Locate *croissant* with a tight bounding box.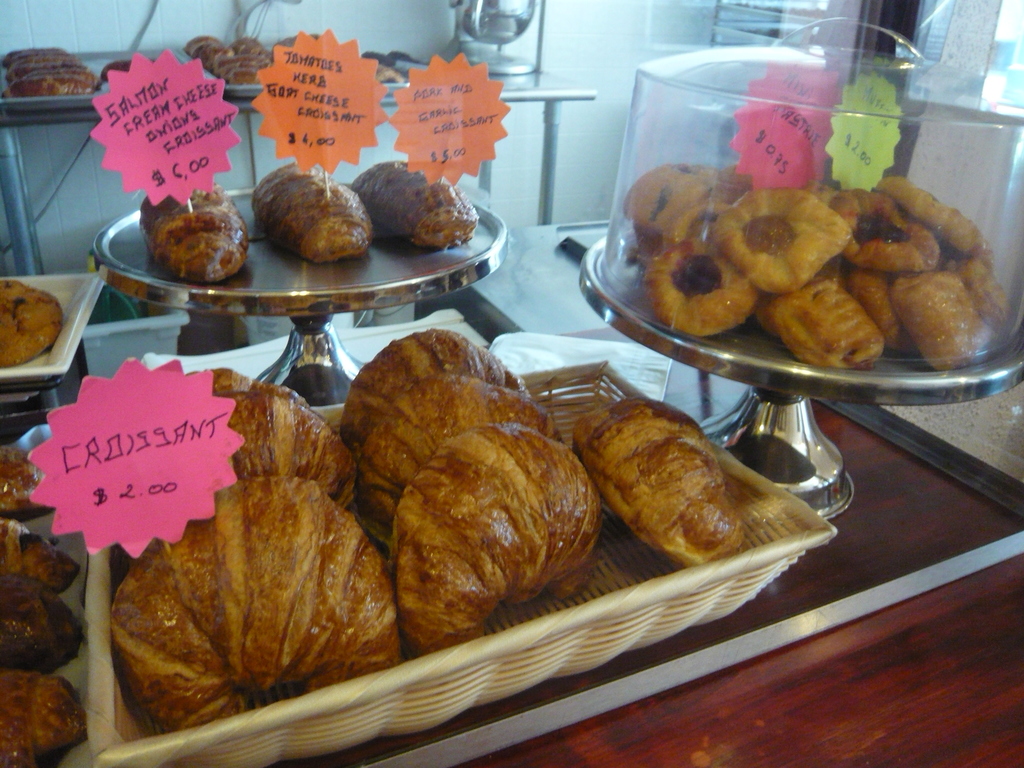
[x1=351, y1=163, x2=483, y2=252].
